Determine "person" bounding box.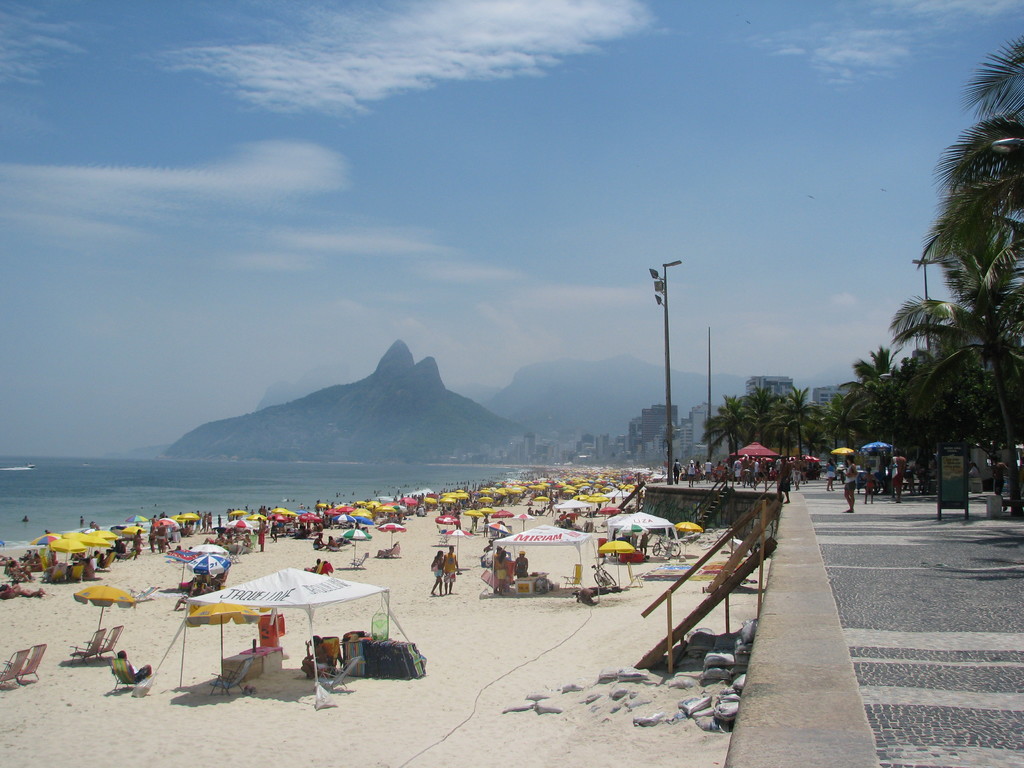
Determined: left=801, top=452, right=817, bottom=486.
